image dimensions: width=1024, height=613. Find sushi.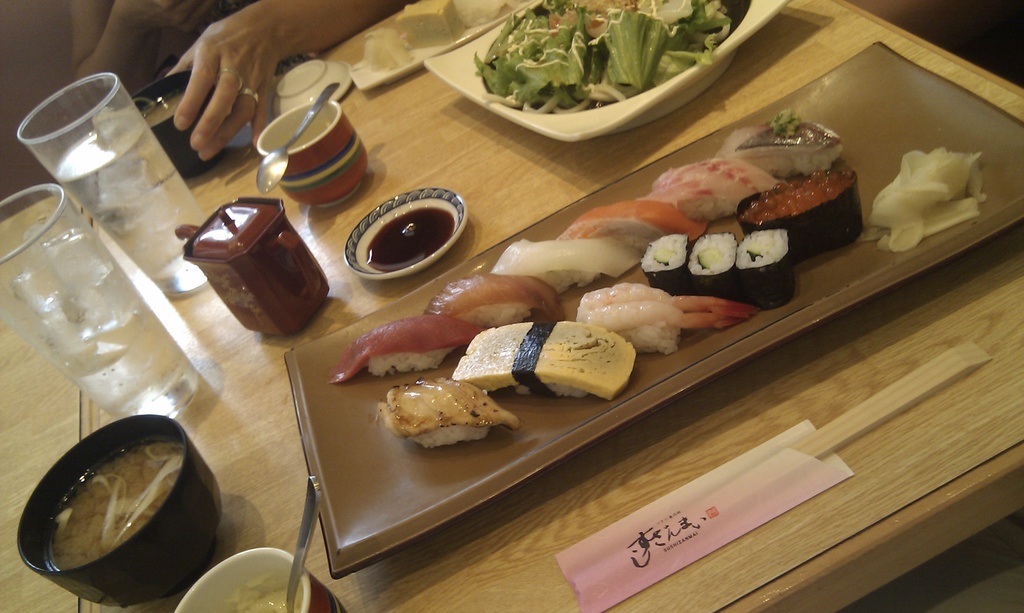
(379,372,522,468).
